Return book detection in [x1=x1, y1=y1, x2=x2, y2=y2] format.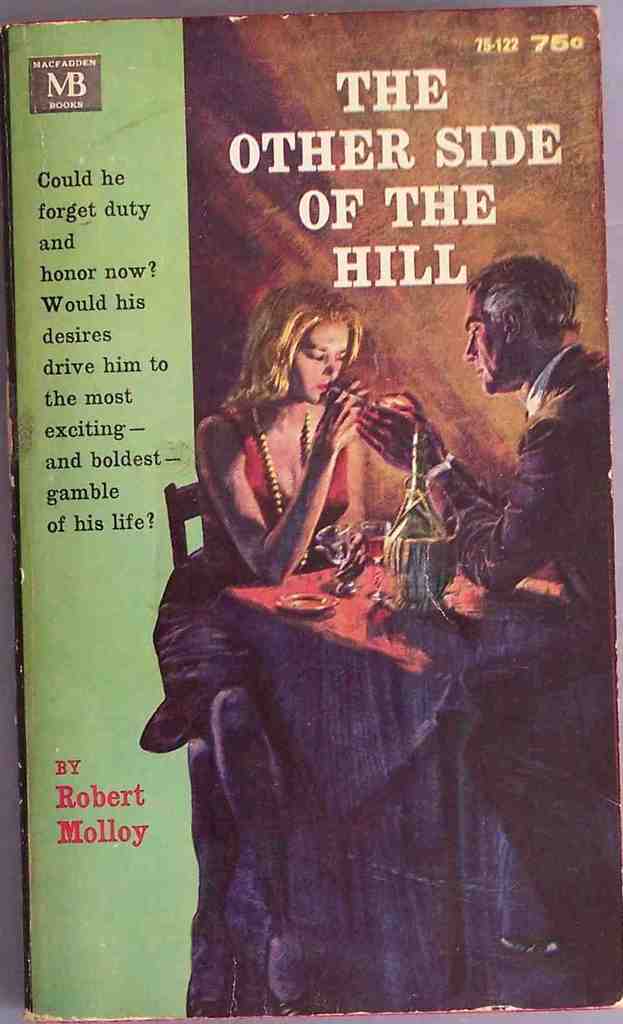
[x1=19, y1=16, x2=615, y2=886].
